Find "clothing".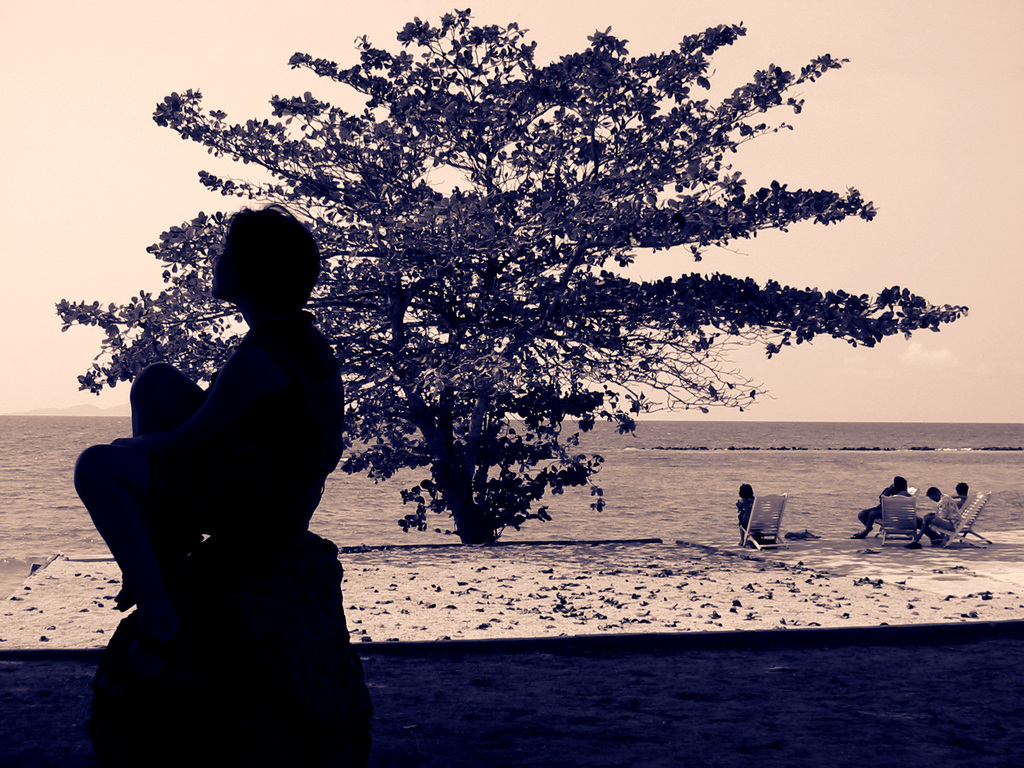
{"left": 872, "top": 485, "right": 911, "bottom": 516}.
